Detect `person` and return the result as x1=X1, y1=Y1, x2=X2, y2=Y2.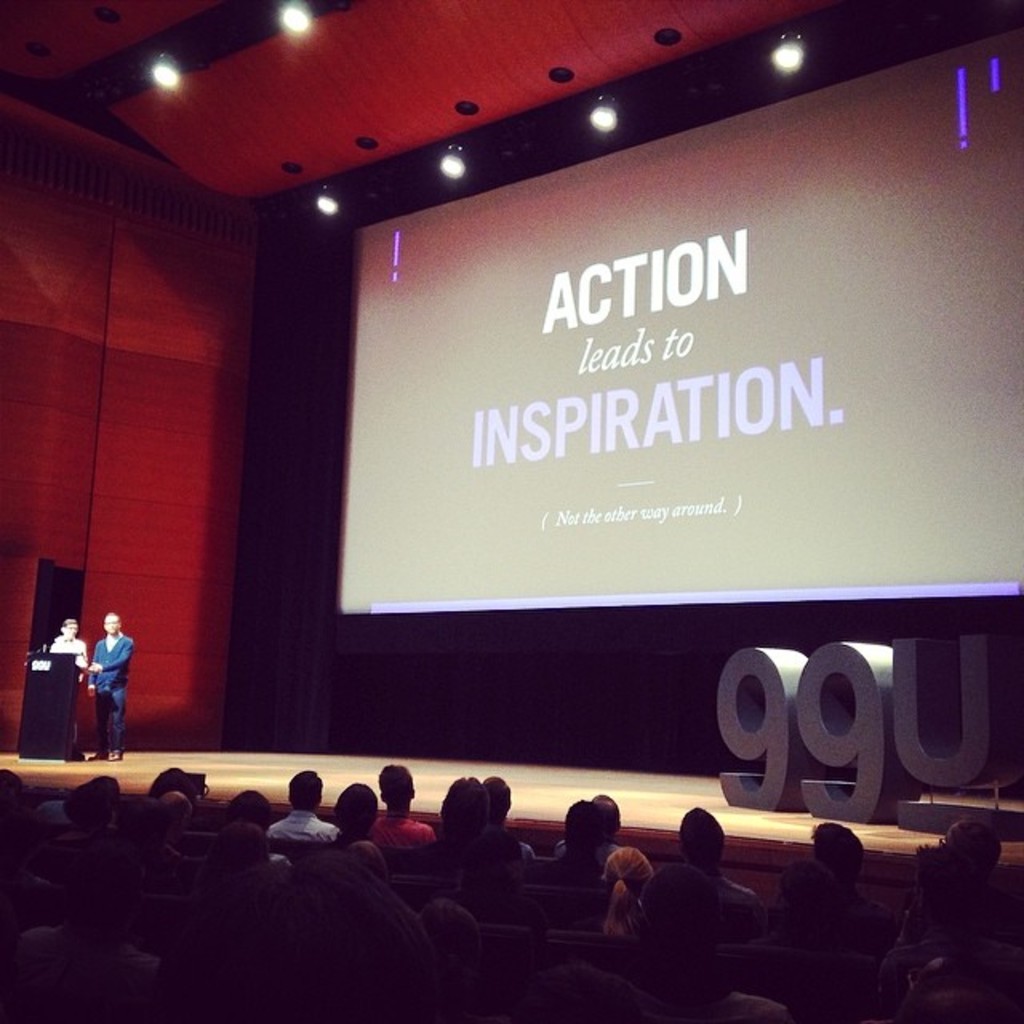
x1=466, y1=778, x2=534, y2=862.
